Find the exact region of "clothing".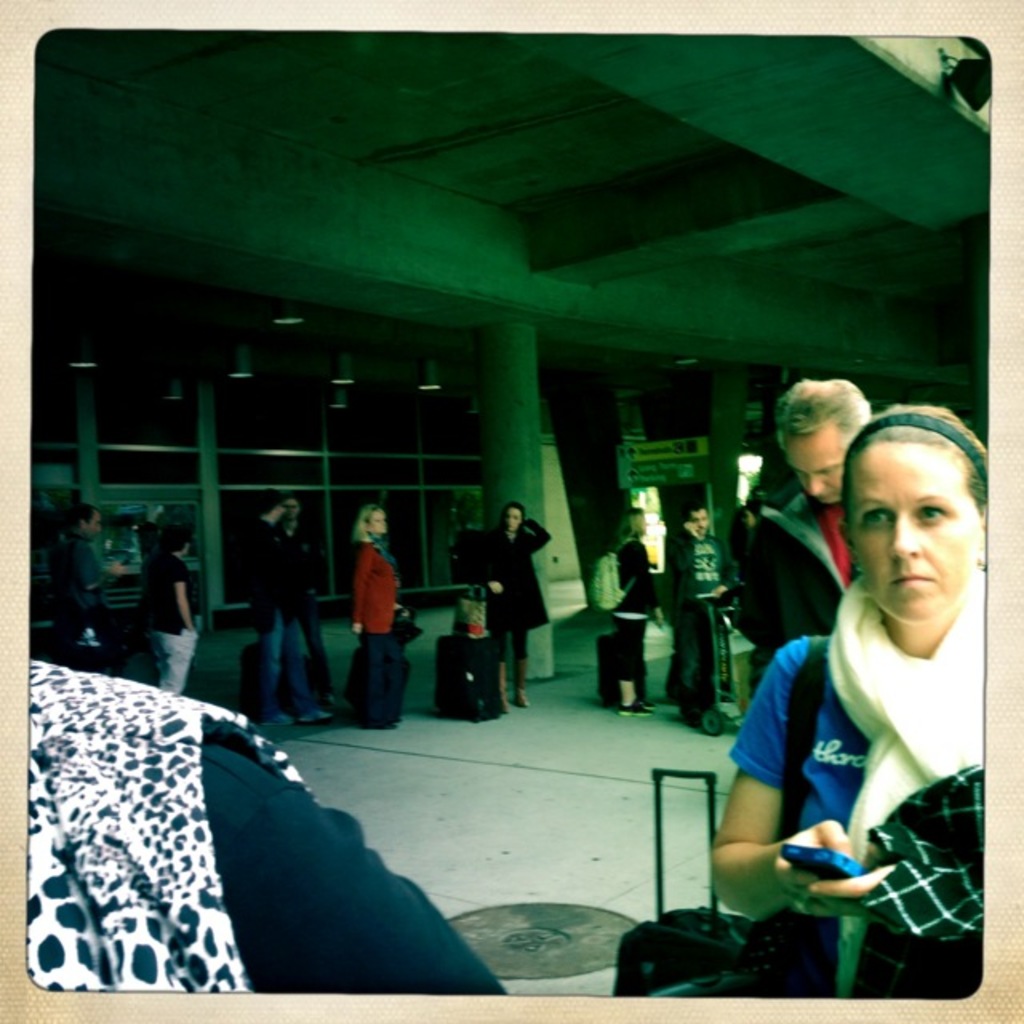
Exact region: [664, 517, 726, 718].
